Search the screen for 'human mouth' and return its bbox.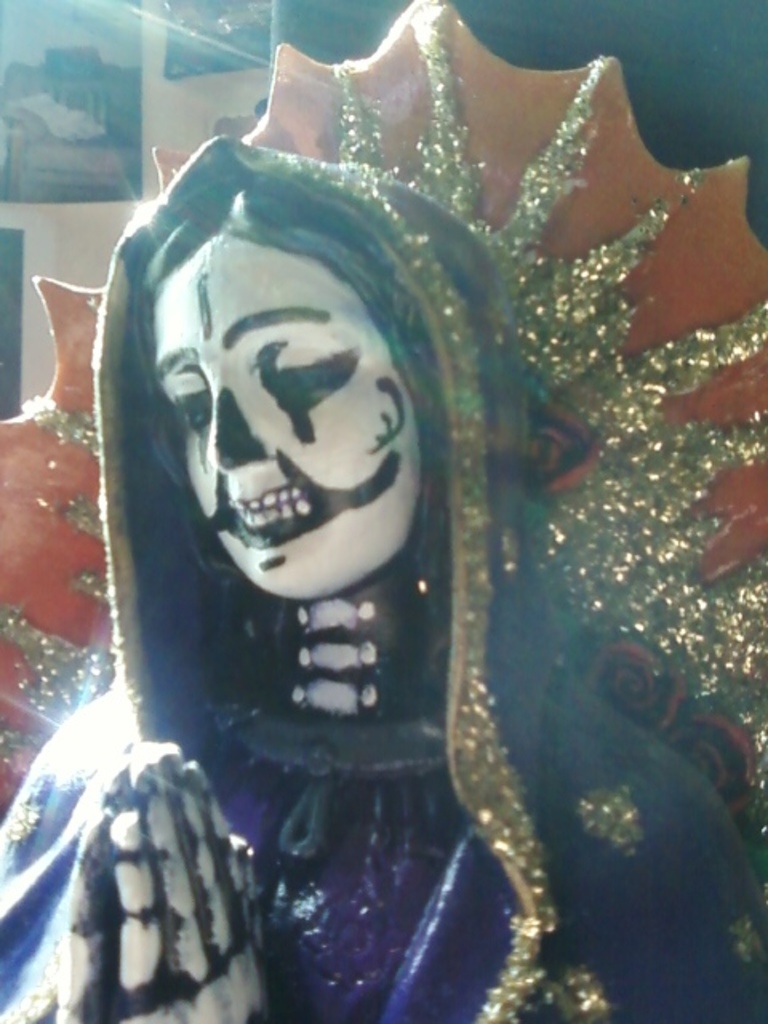
Found: select_region(197, 469, 341, 549).
